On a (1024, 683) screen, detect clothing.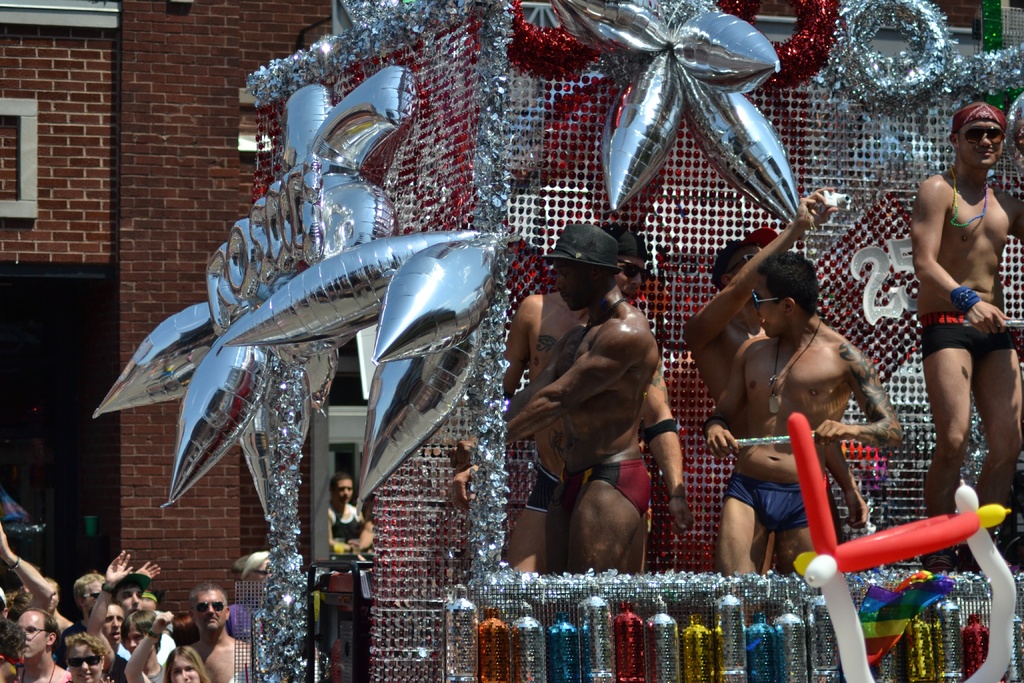
BBox(920, 315, 1021, 358).
